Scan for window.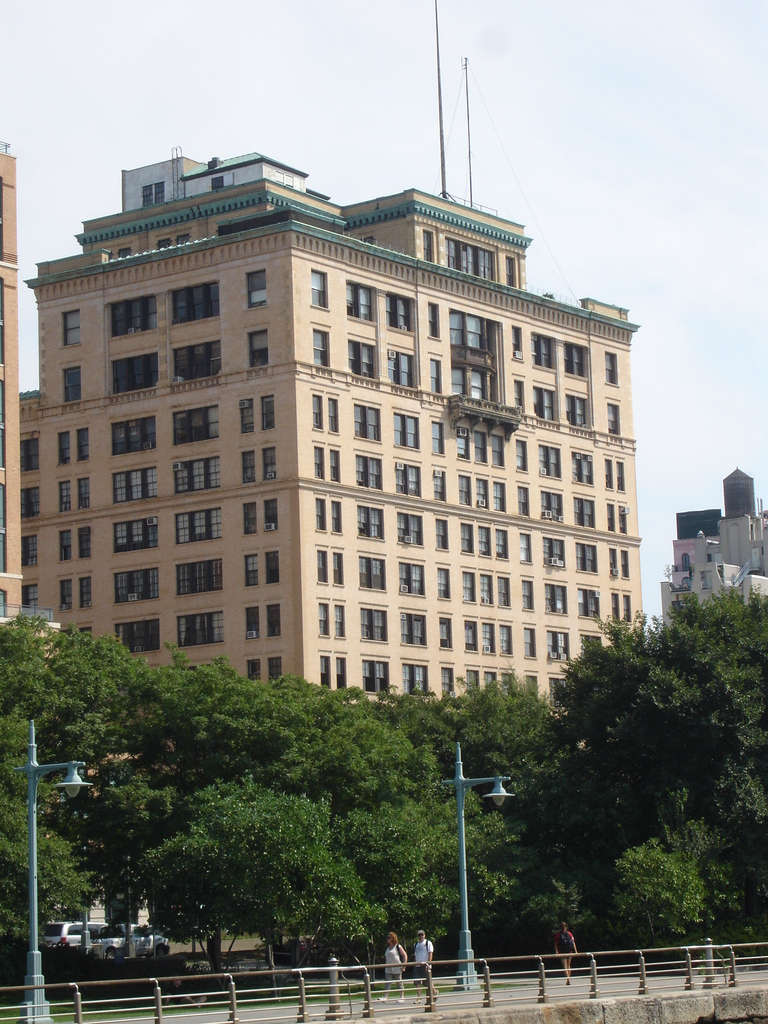
Scan result: bbox=(314, 602, 333, 634).
